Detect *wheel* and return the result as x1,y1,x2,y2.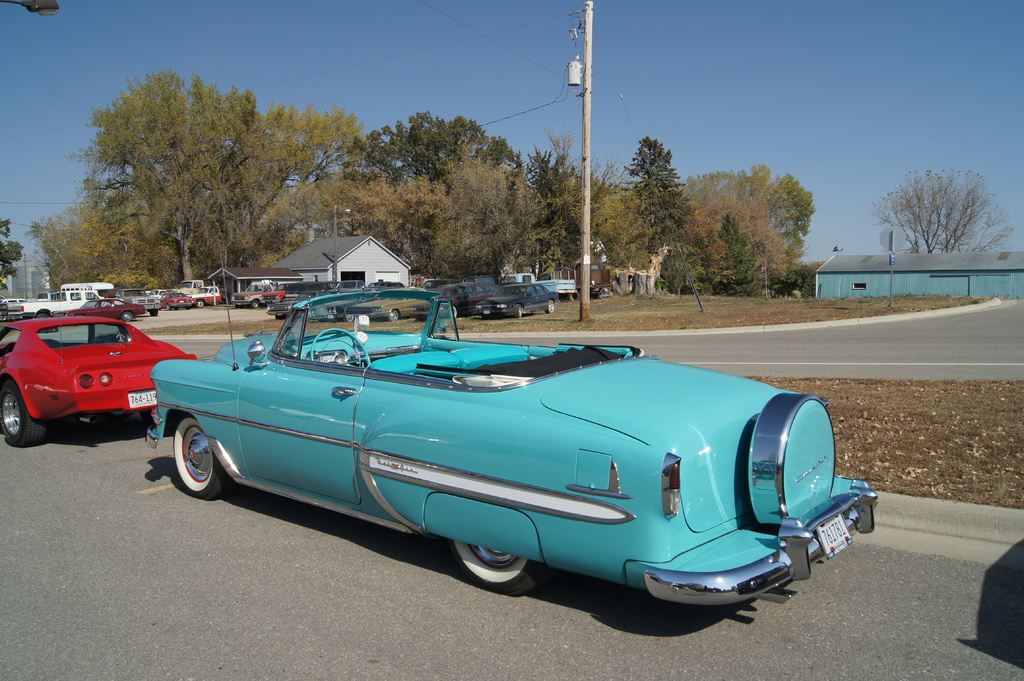
166,302,169,311.
